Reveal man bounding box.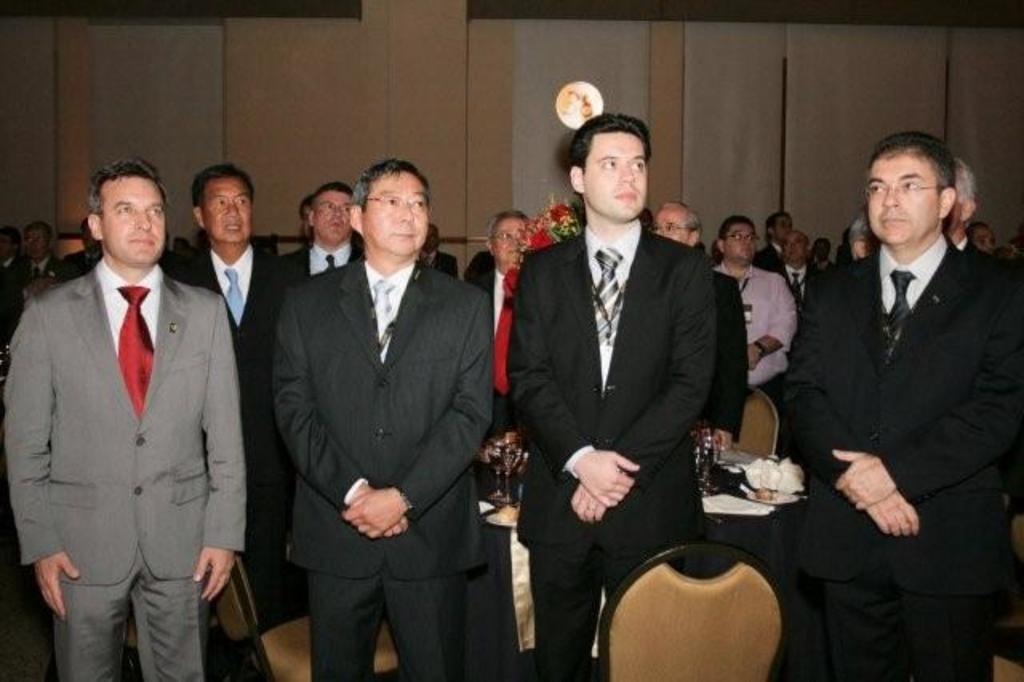
Revealed: [left=477, top=202, right=541, bottom=495].
